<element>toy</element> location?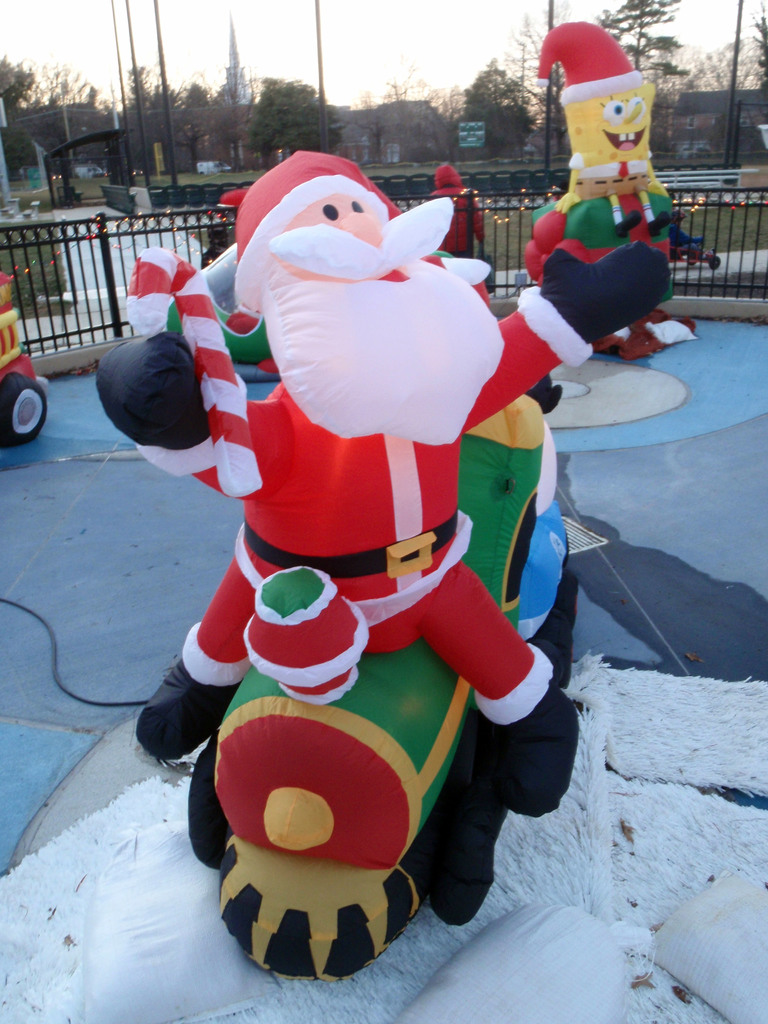
region(0, 271, 50, 451)
